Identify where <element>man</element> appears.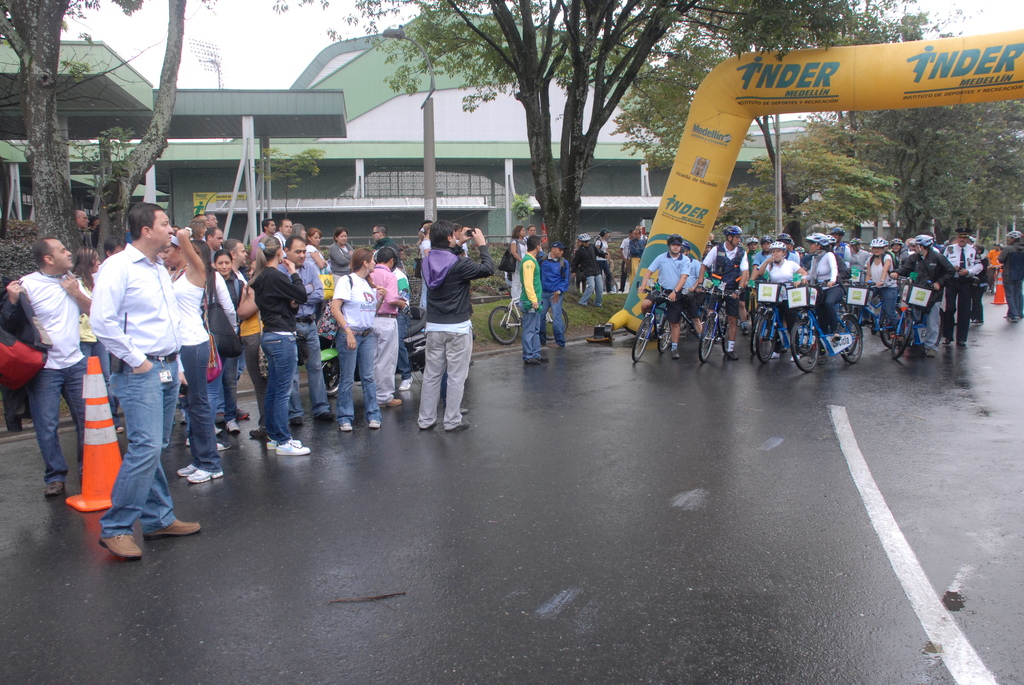
Appears at left=191, top=214, right=209, bottom=235.
